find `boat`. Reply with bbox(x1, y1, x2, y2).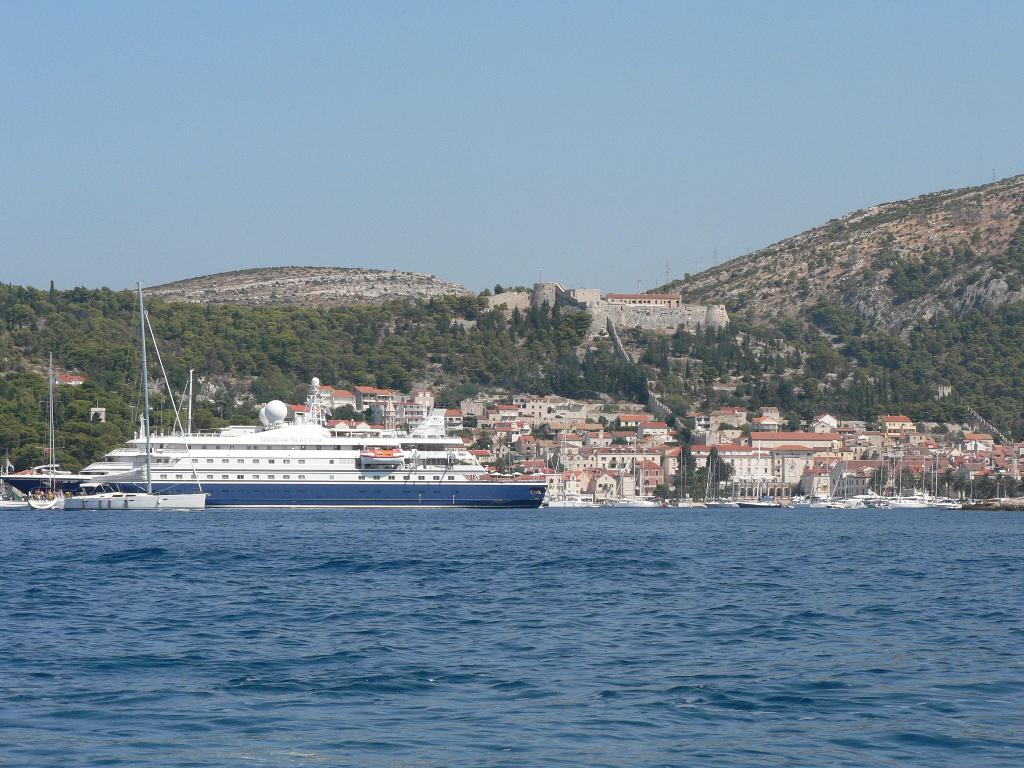
bbox(63, 281, 210, 506).
